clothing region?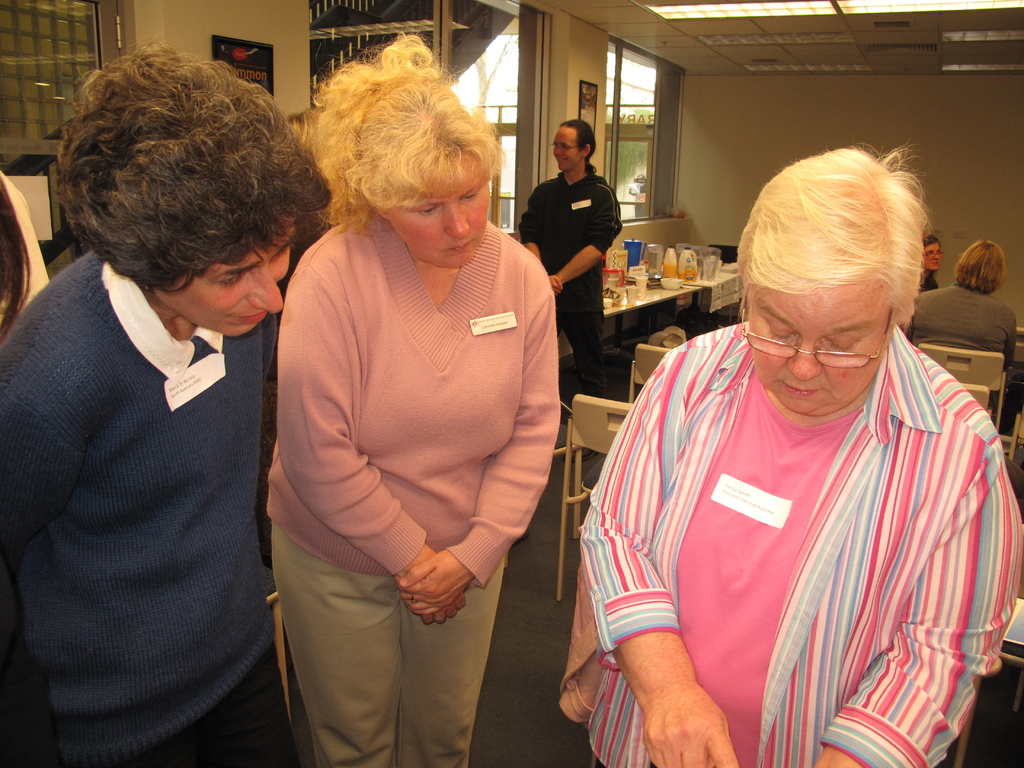
locate(585, 280, 1003, 752)
